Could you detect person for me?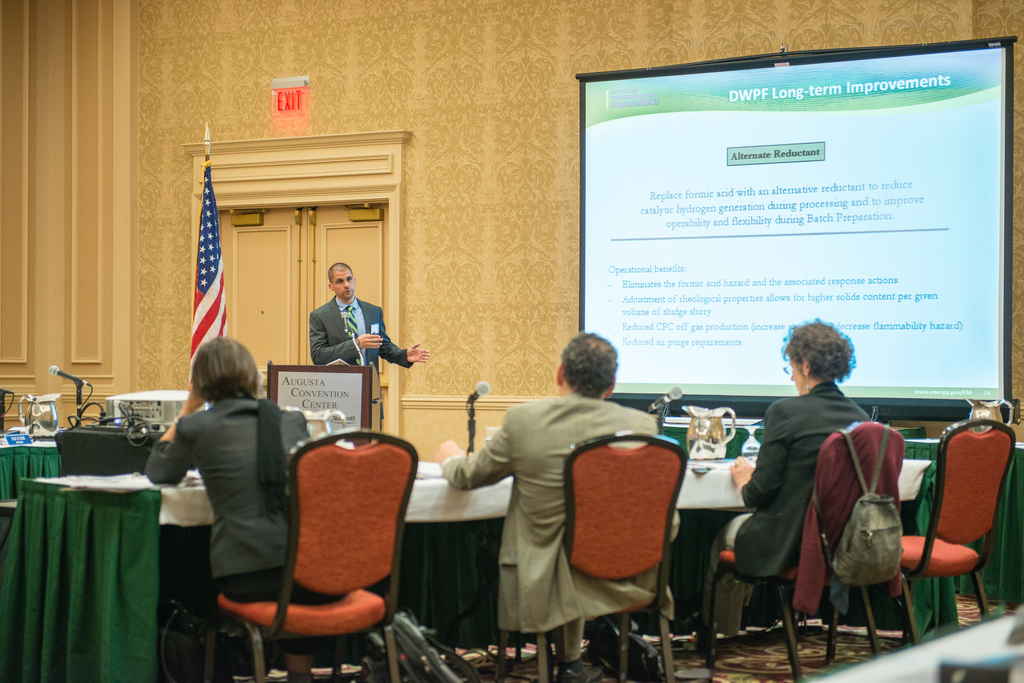
Detection result: crop(145, 336, 349, 682).
